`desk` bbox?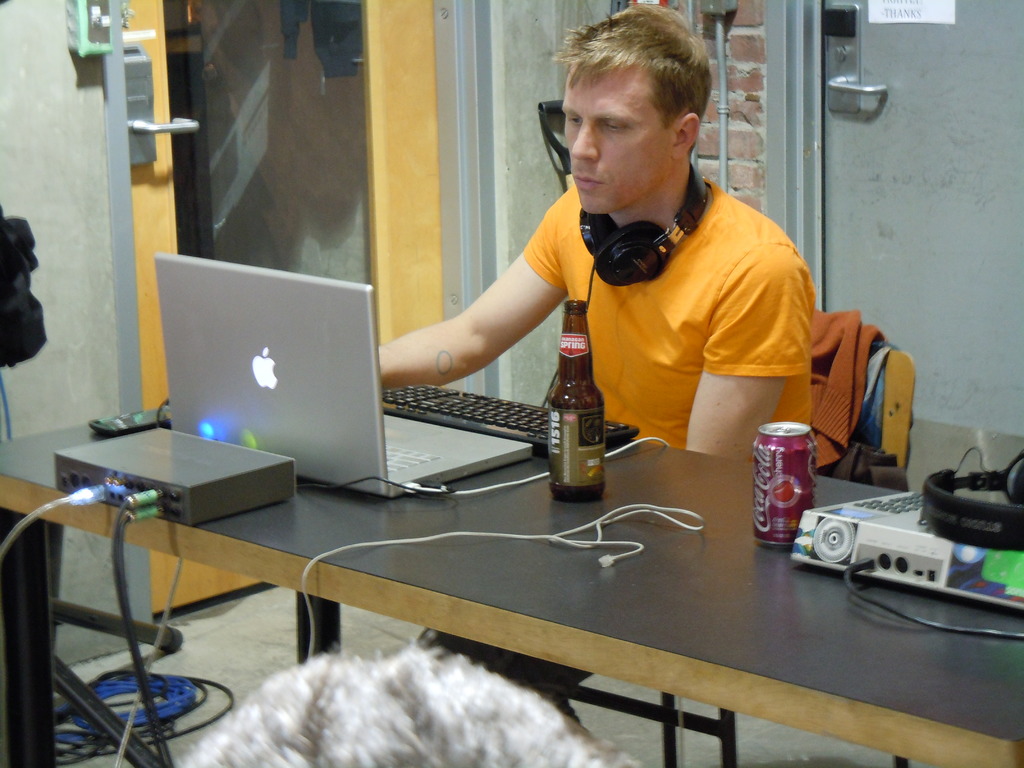
45/248/938/714
